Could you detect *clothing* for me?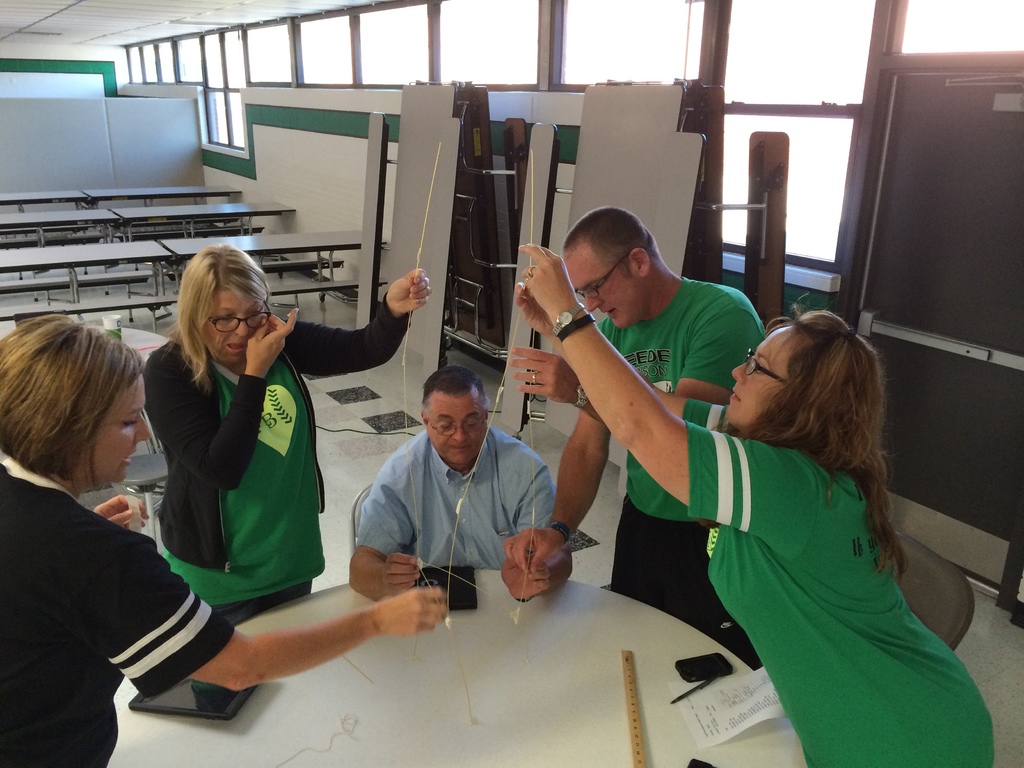
Detection result: (141,308,413,614).
